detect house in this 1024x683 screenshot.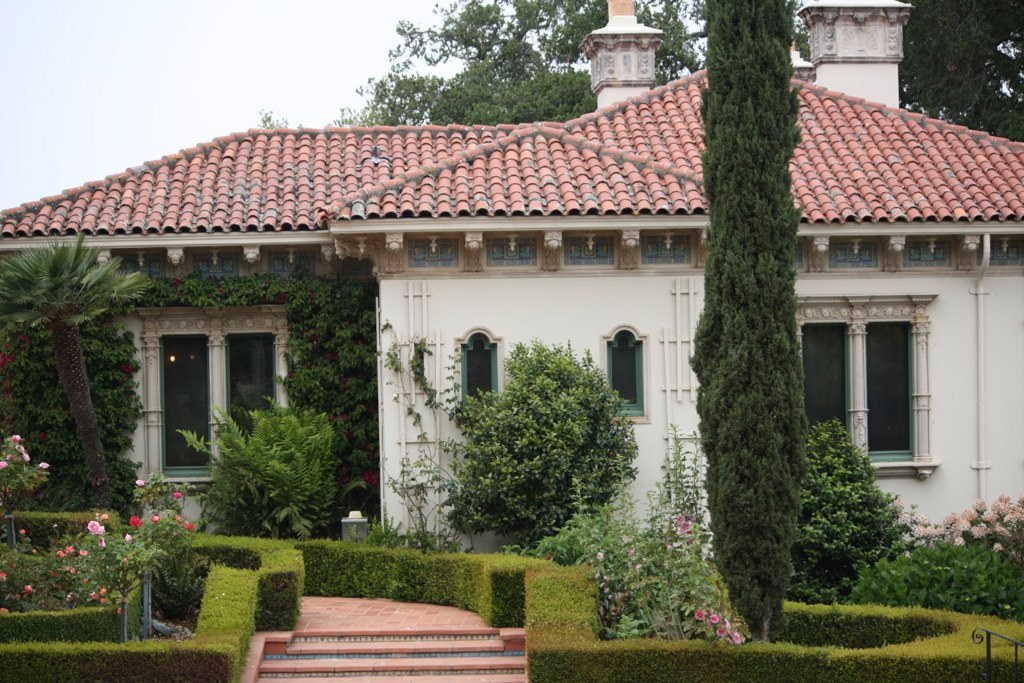
Detection: (left=0, top=0, right=1023, bottom=550).
